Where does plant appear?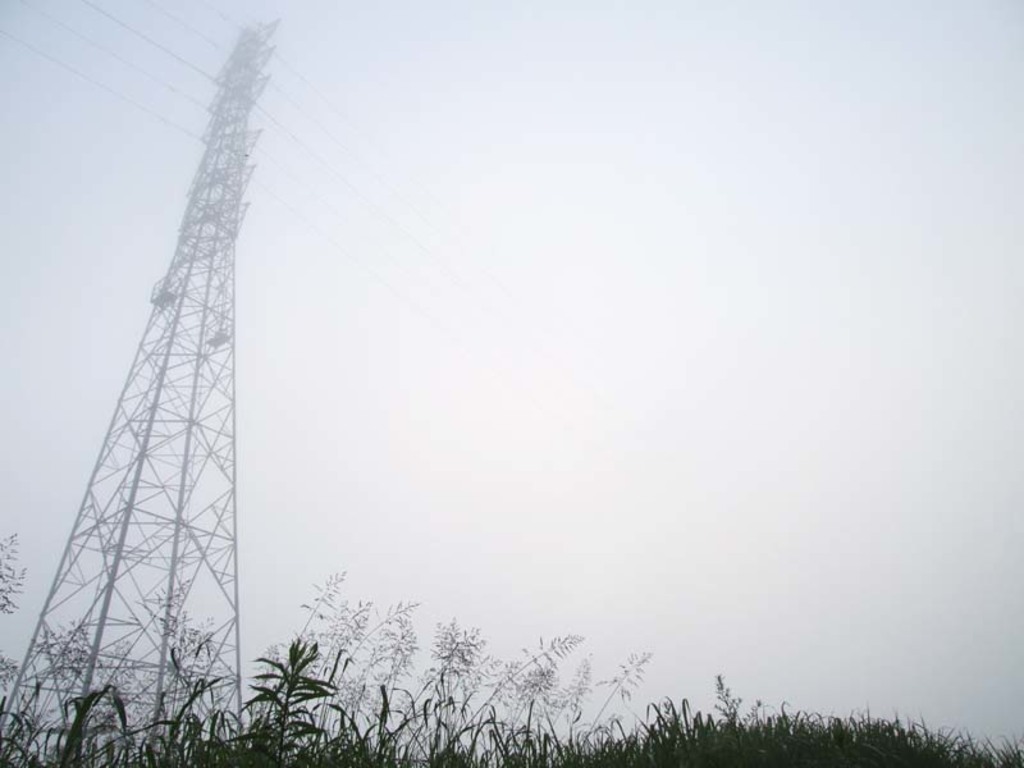
Appears at detection(229, 645, 317, 740).
